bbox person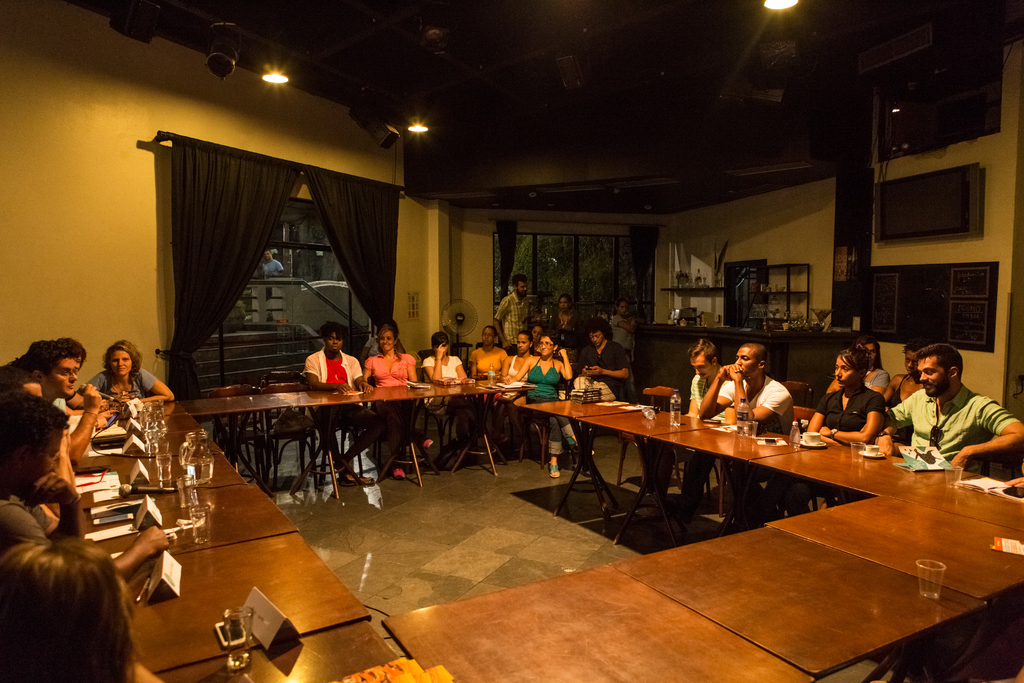
825, 334, 890, 393
